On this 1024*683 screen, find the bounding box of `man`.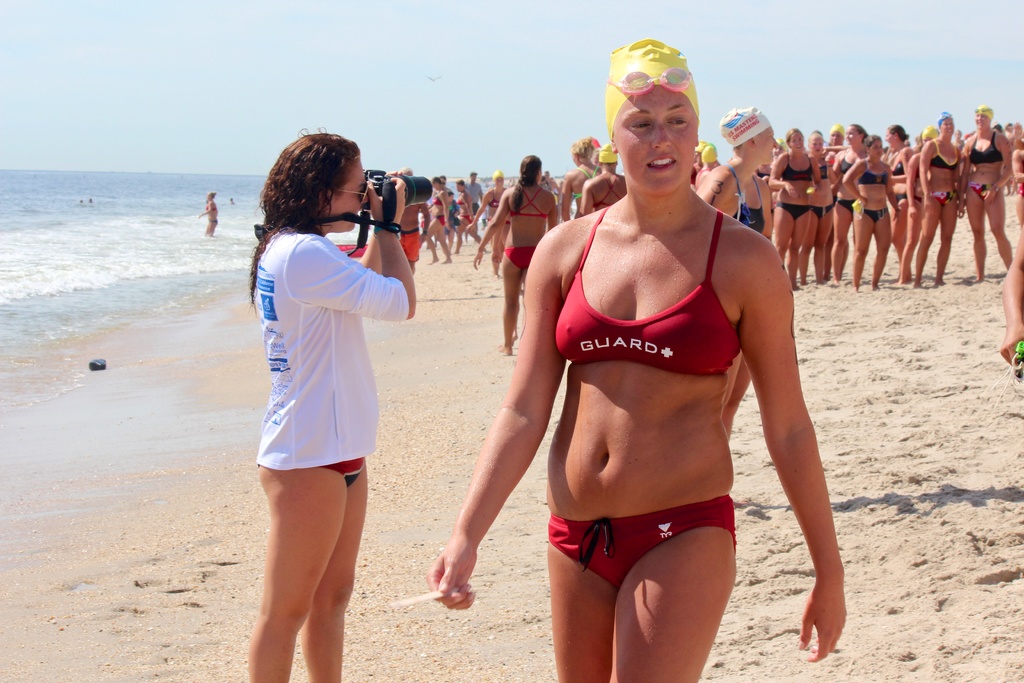
Bounding box: [458, 170, 486, 244].
